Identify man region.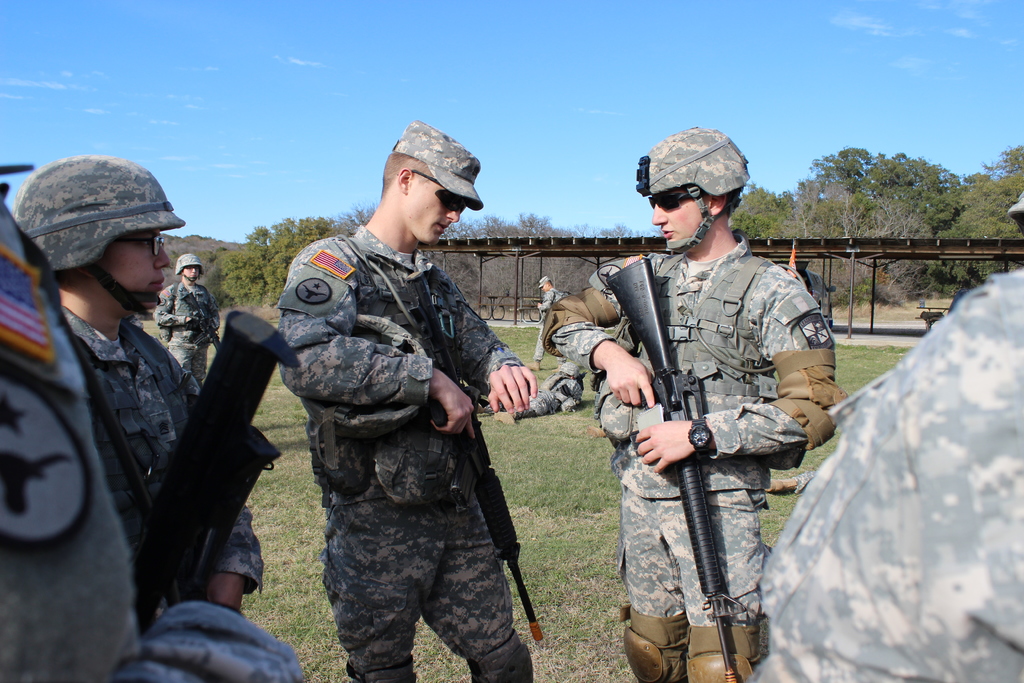
Region: bbox=[3, 151, 266, 682].
